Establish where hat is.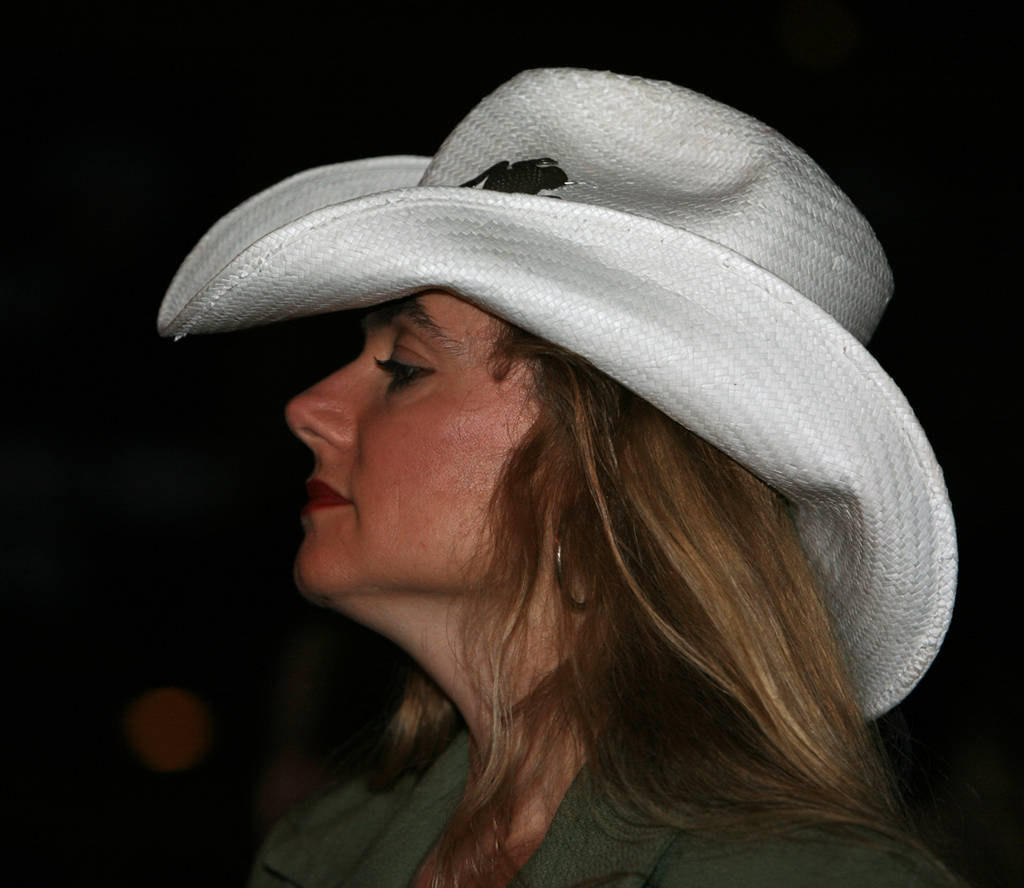
Established at rect(151, 66, 960, 720).
